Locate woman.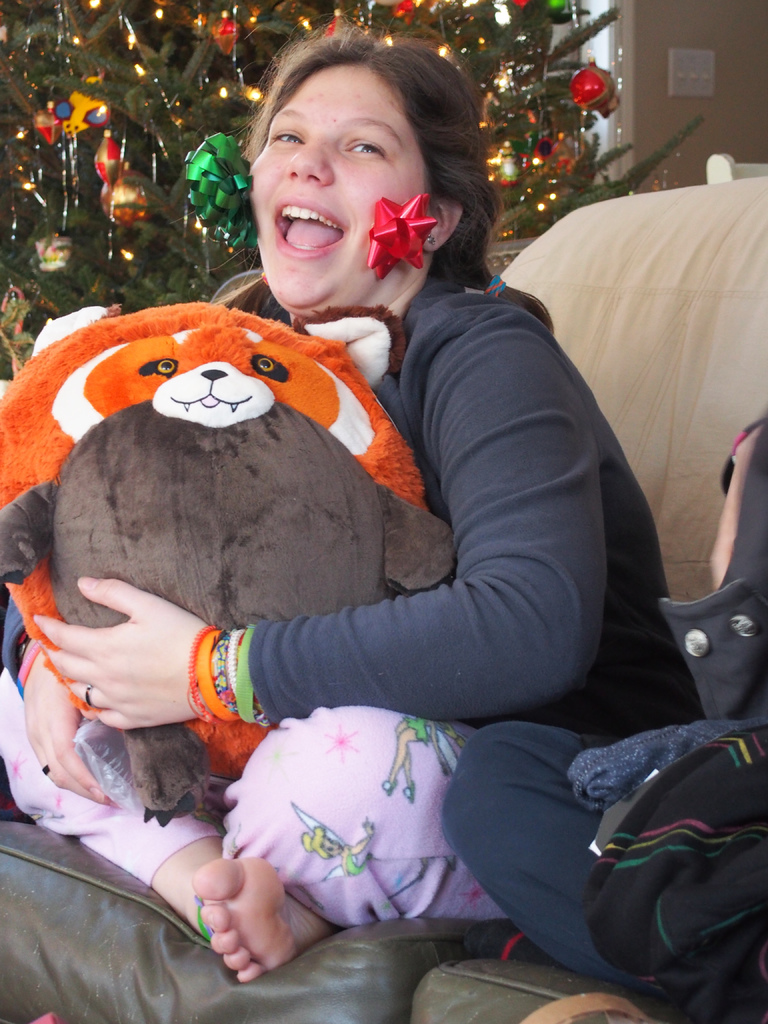
Bounding box: [116,84,707,964].
